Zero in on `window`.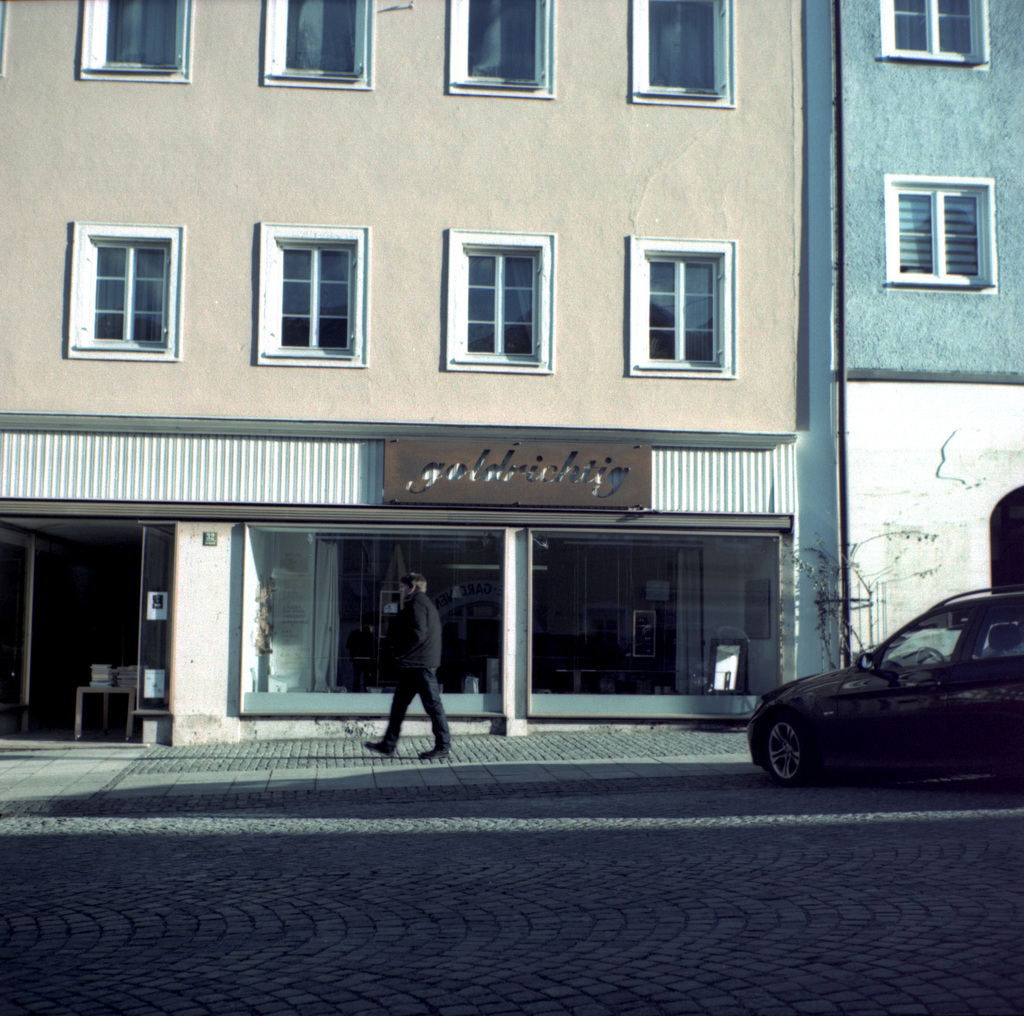
Zeroed in: locate(629, 236, 738, 380).
